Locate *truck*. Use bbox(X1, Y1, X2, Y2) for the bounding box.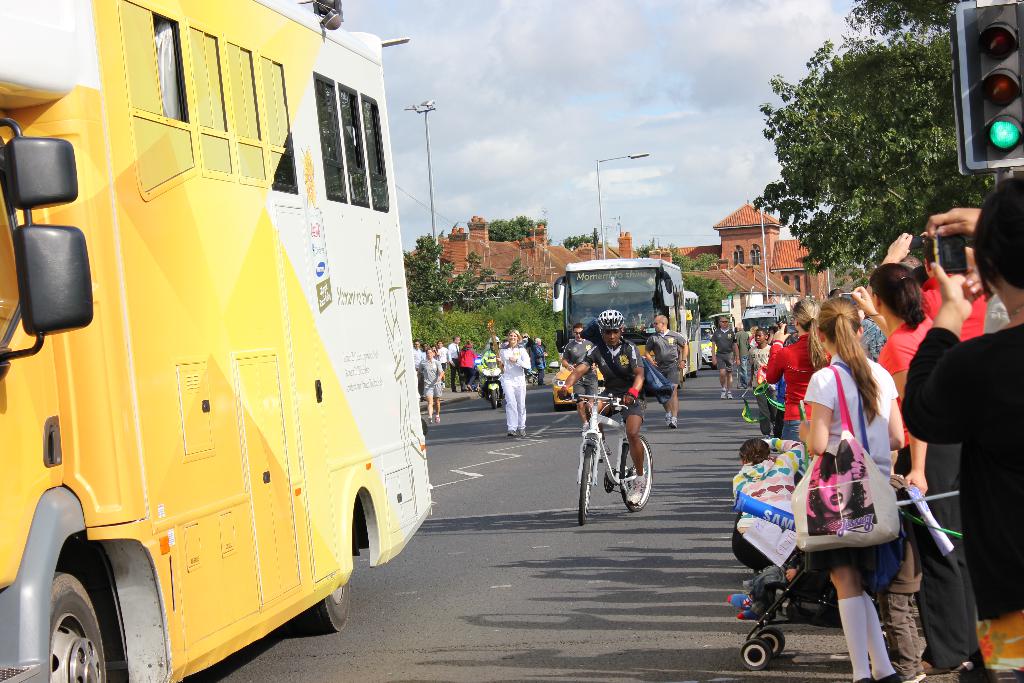
bbox(14, 30, 420, 682).
